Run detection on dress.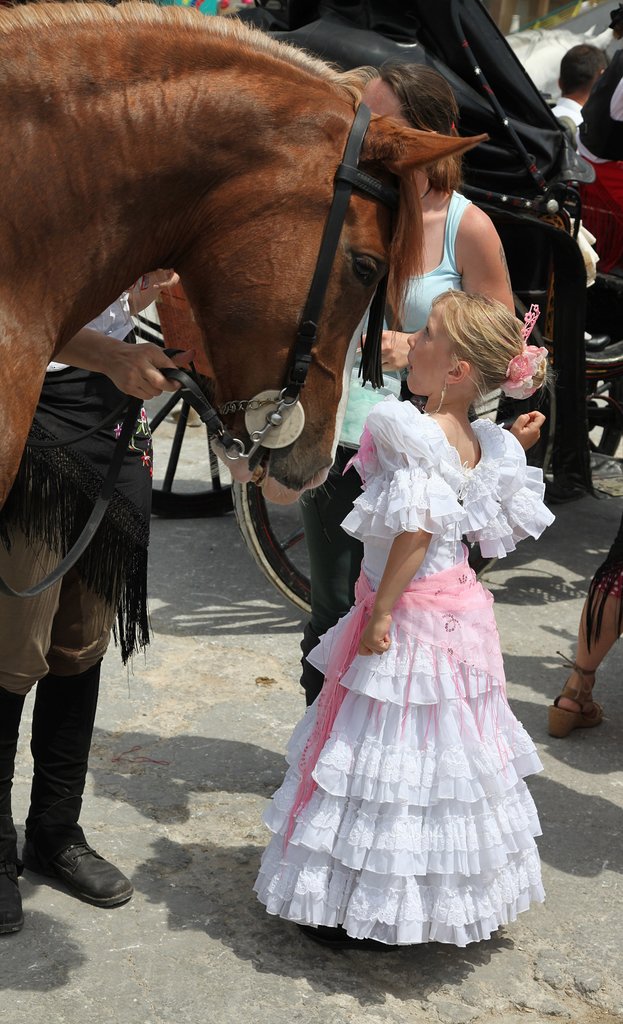
Result: [left=264, top=388, right=556, bottom=945].
